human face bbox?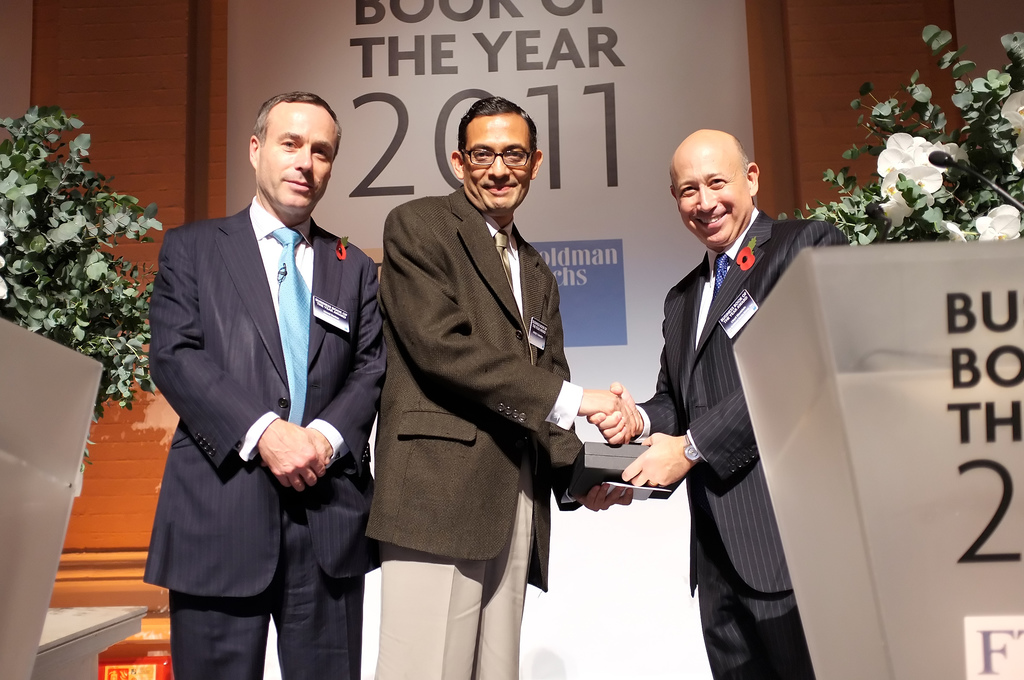
669/139/753/259
